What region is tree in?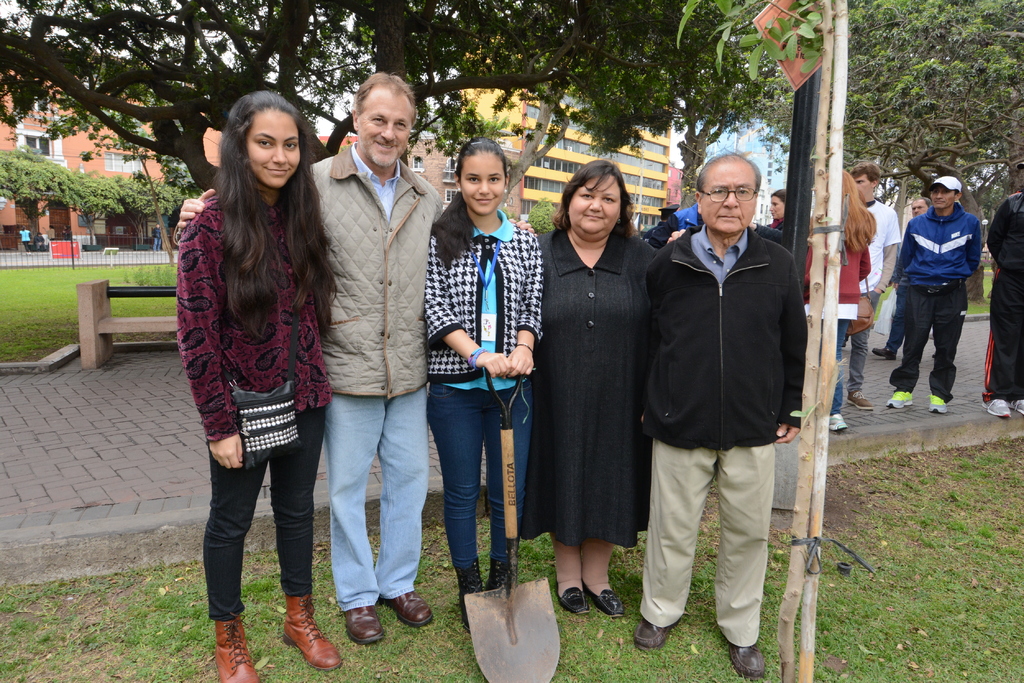
crop(0, 0, 577, 195).
